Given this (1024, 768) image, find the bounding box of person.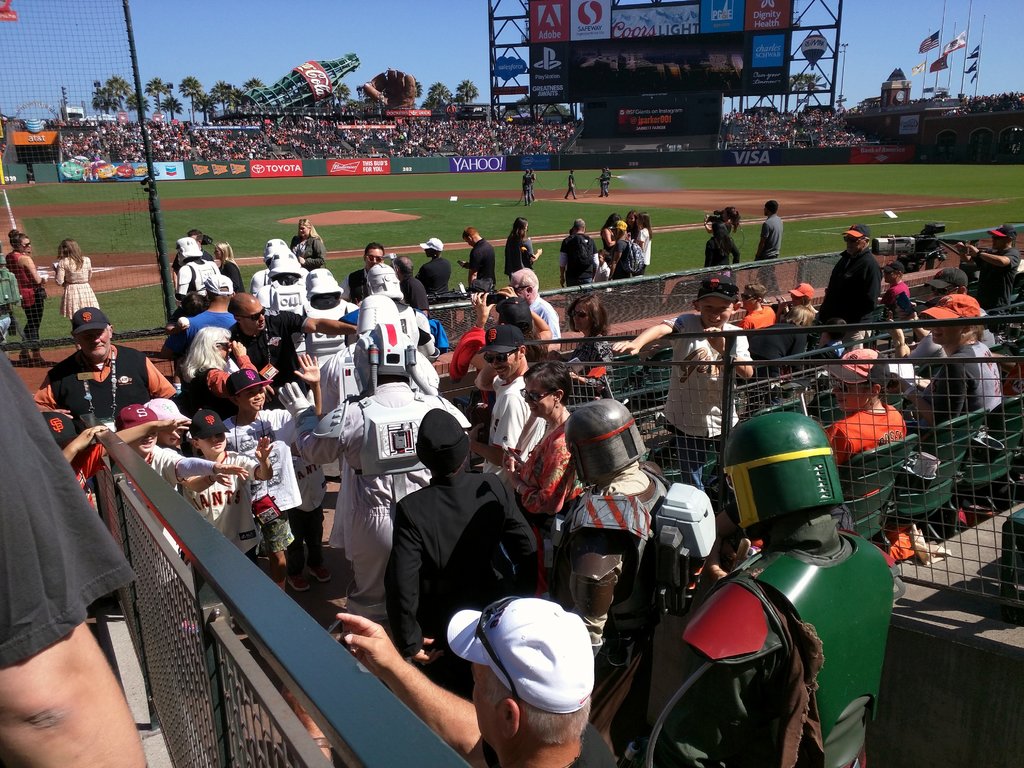
Rect(559, 168, 579, 200).
